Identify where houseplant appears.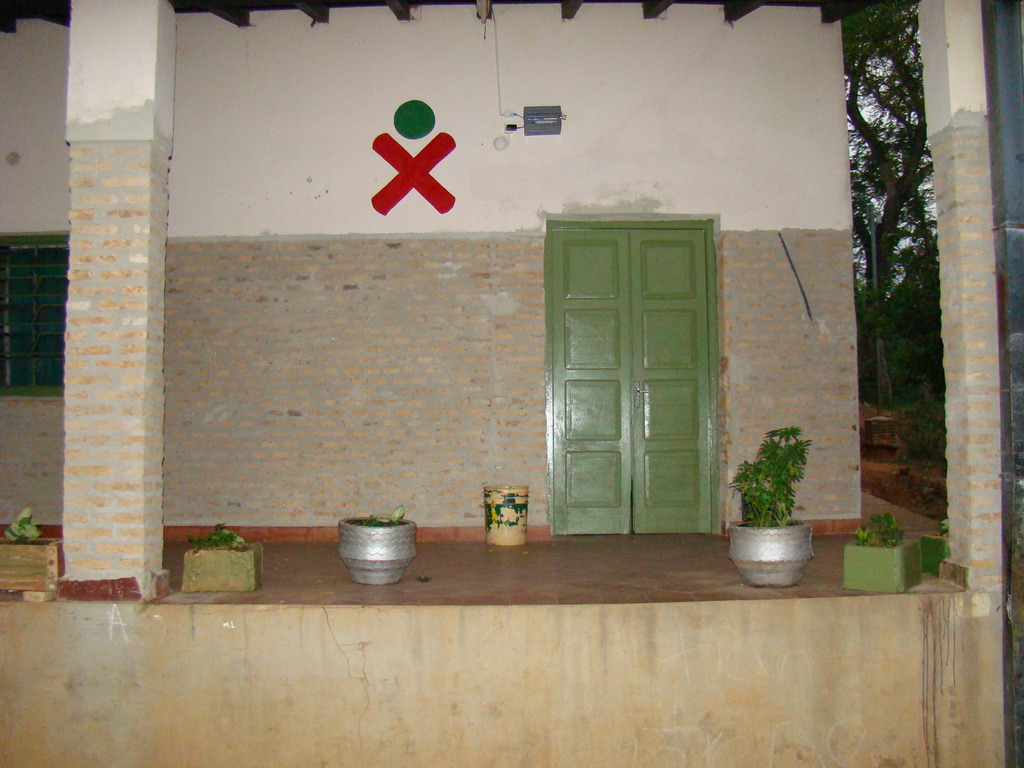
Appears at 181,524,268,589.
